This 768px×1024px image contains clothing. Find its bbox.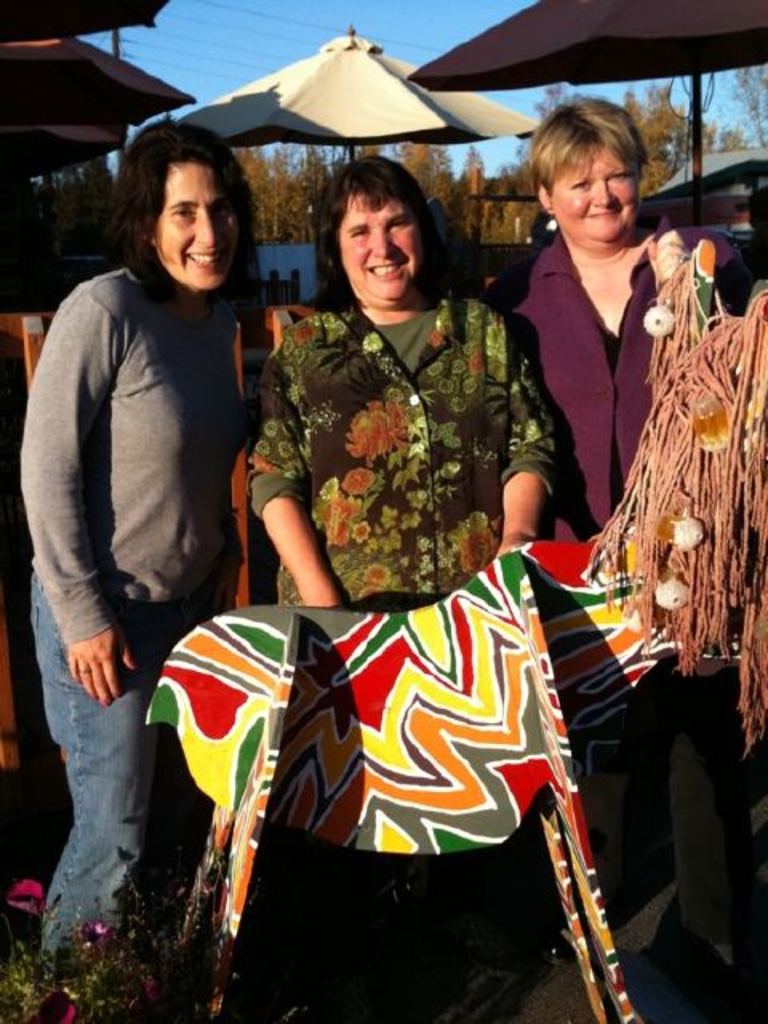
(left=34, top=264, right=243, bottom=958).
